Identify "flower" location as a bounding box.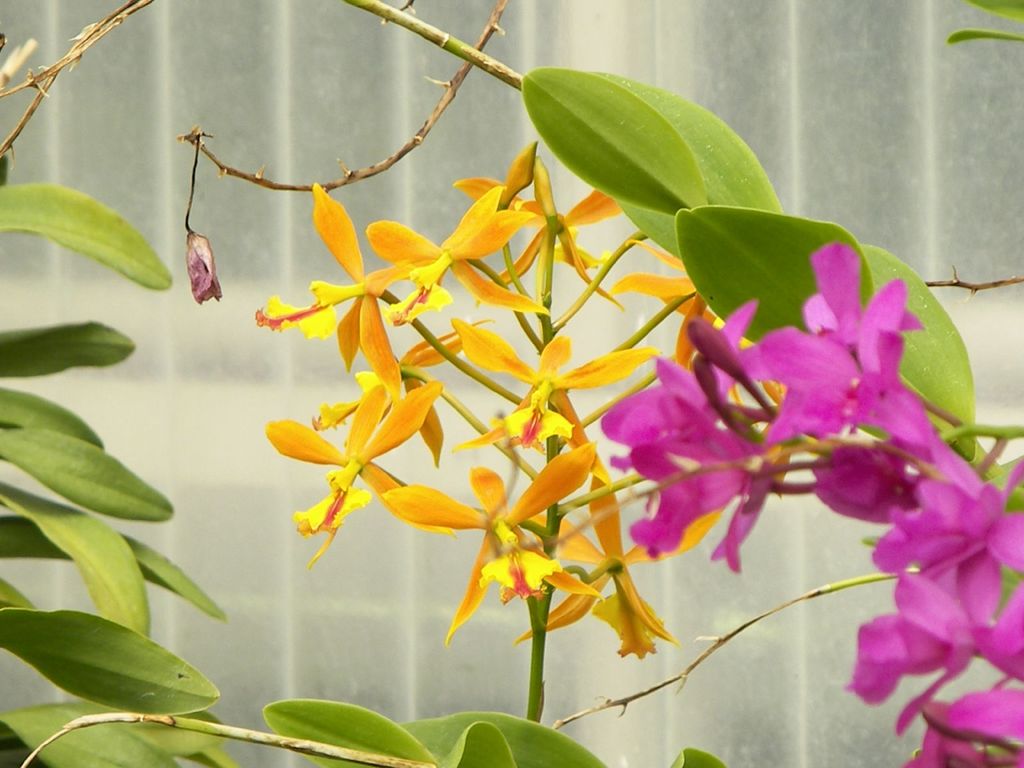
<region>260, 140, 710, 659</region>.
